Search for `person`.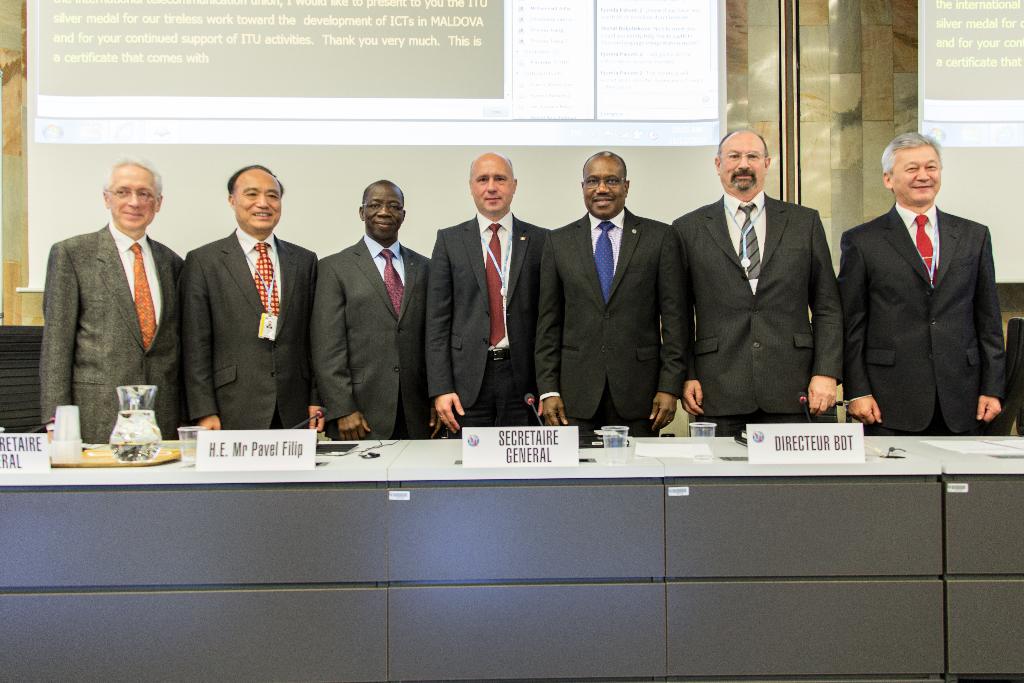
Found at x1=838 y1=128 x2=1006 y2=437.
